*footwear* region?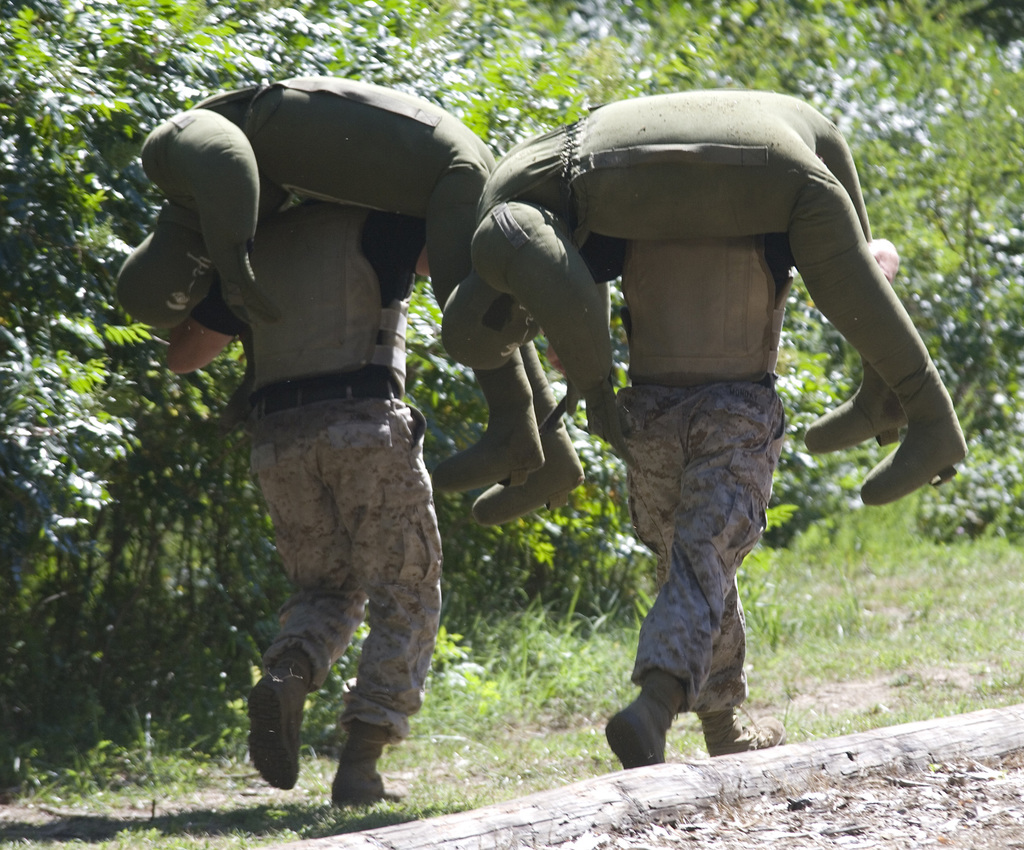
box(701, 700, 787, 757)
